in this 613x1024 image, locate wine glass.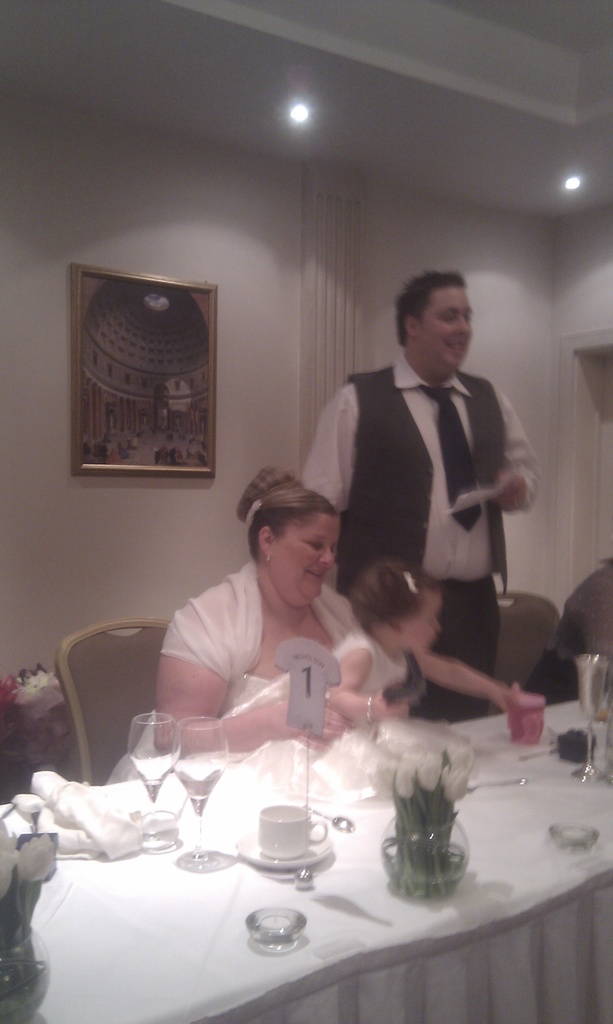
Bounding box: <bbox>177, 714, 227, 868</bbox>.
